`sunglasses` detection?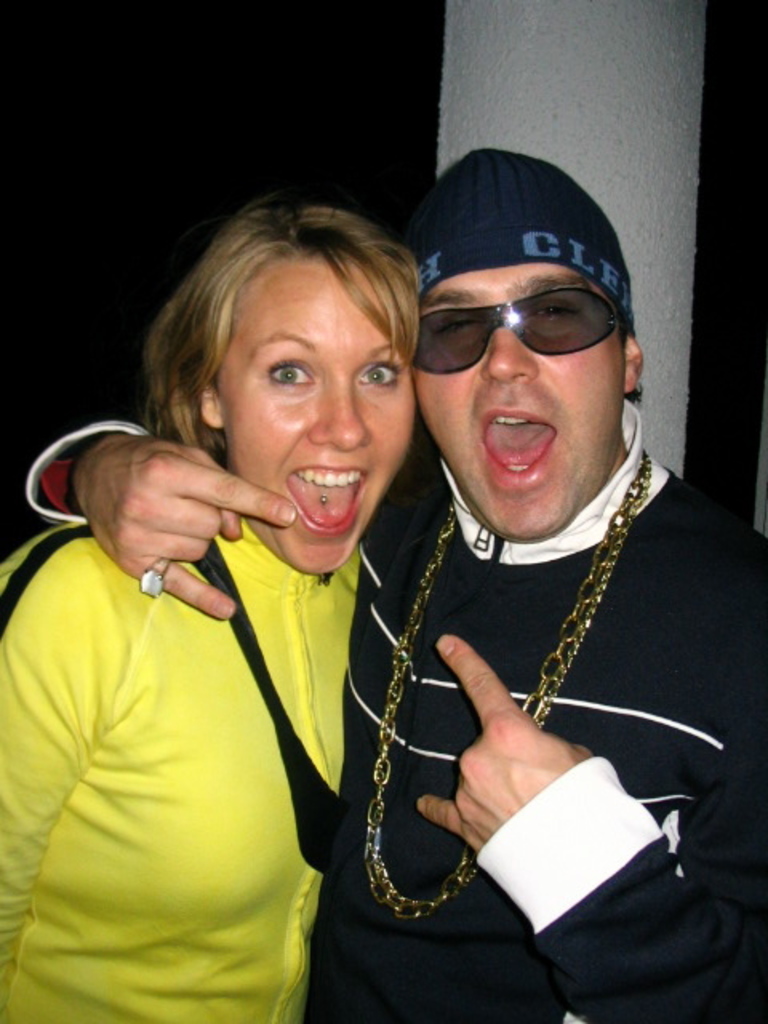
410,285,622,371
